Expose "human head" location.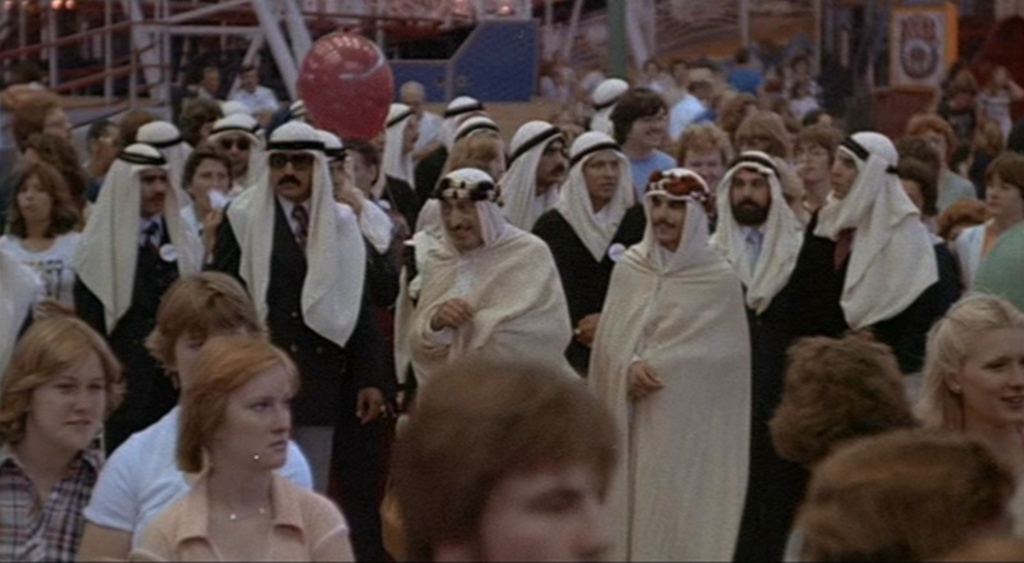
Exposed at detection(988, 152, 1023, 214).
